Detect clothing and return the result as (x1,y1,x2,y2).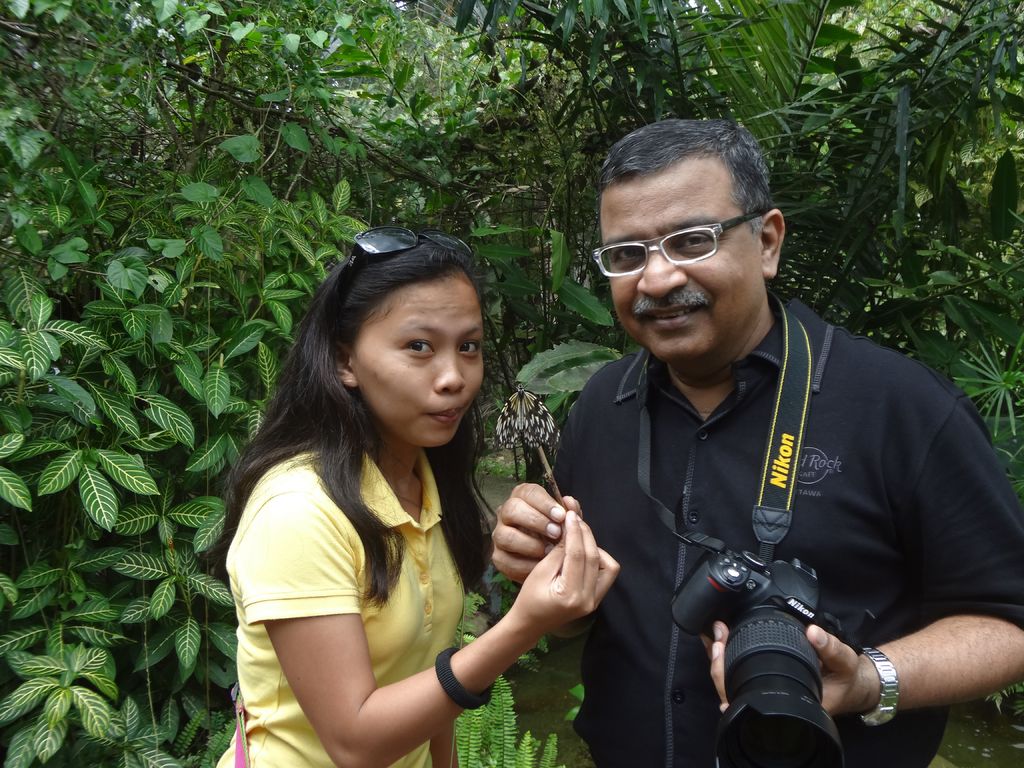
(536,262,1006,748).
